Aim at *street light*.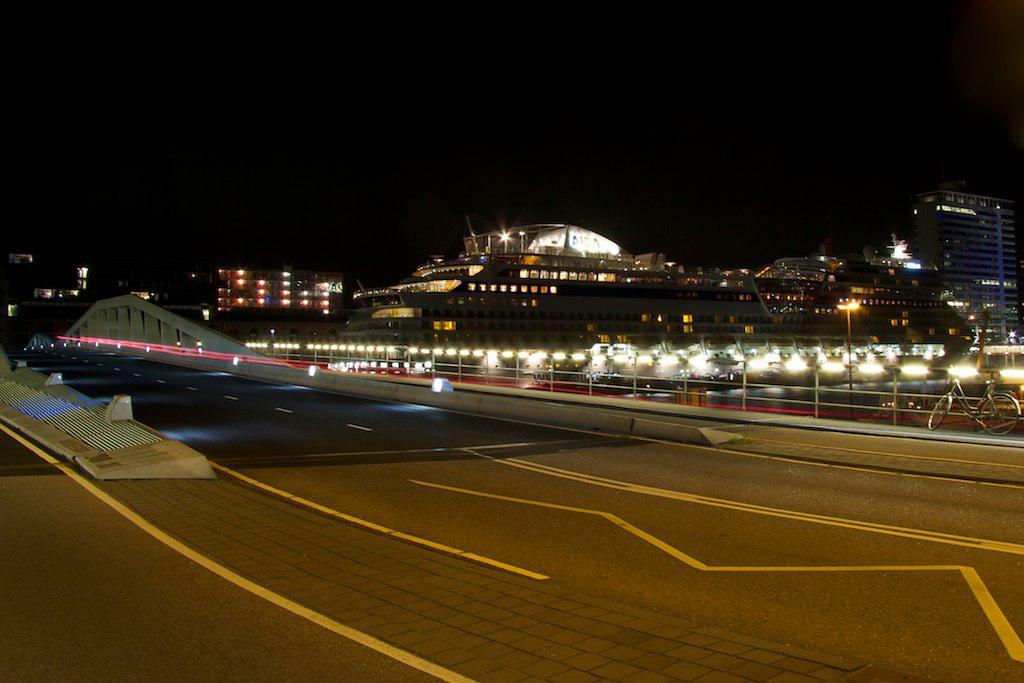
Aimed at x1=659, y1=355, x2=712, y2=399.
